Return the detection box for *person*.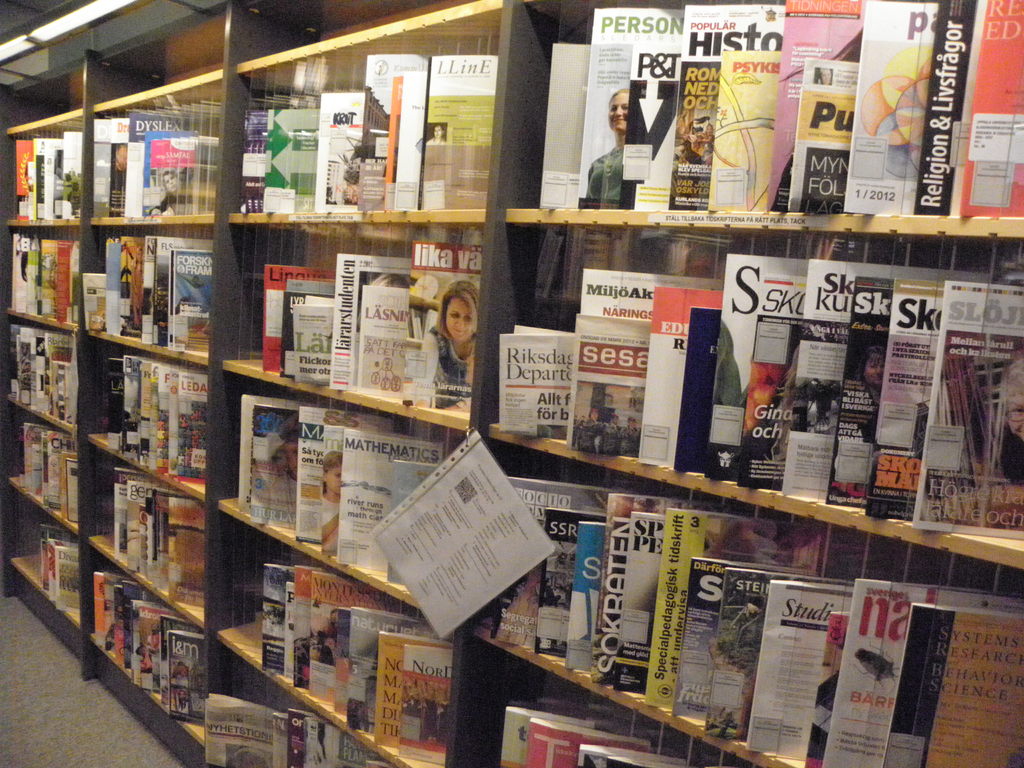
586 87 625 202.
